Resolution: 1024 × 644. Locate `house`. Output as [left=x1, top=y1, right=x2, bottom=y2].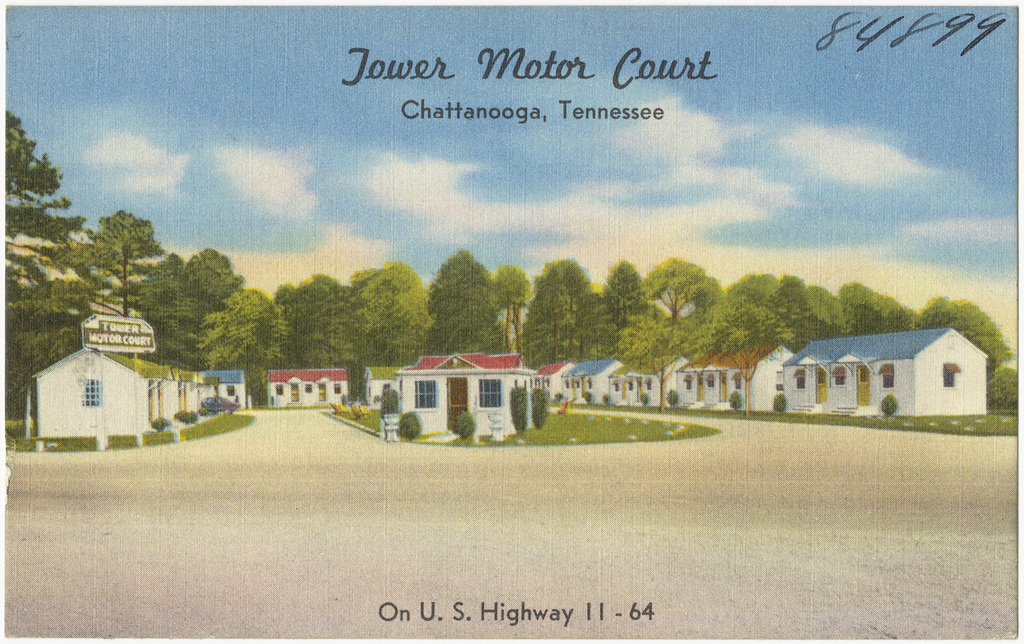
[left=365, top=342, right=572, bottom=447].
